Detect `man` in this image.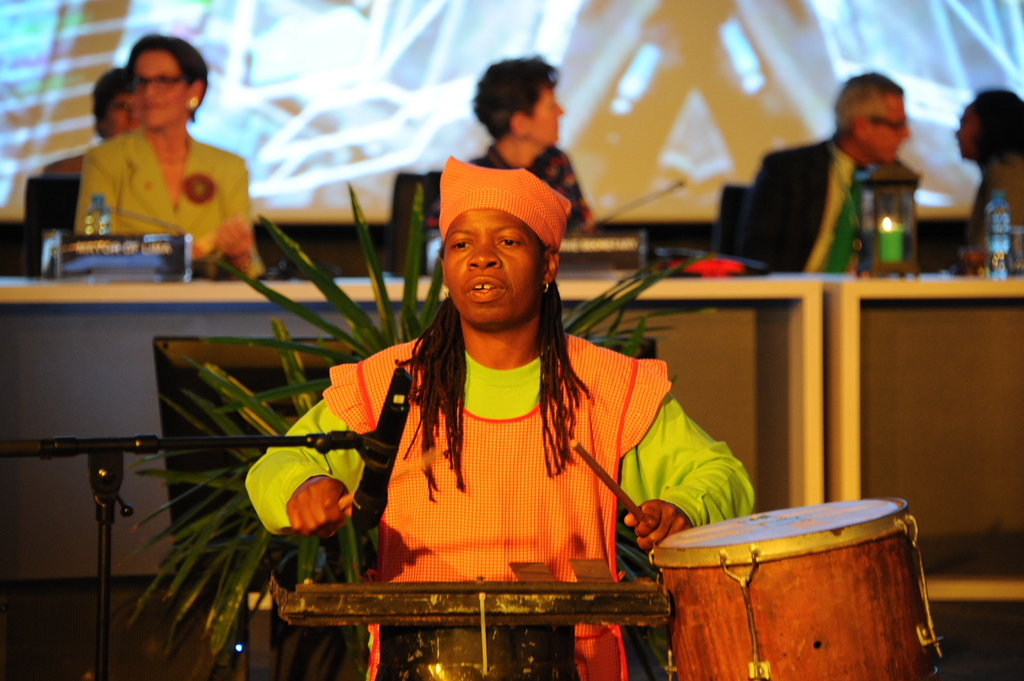
Detection: pyautogui.locateOnScreen(241, 156, 760, 680).
